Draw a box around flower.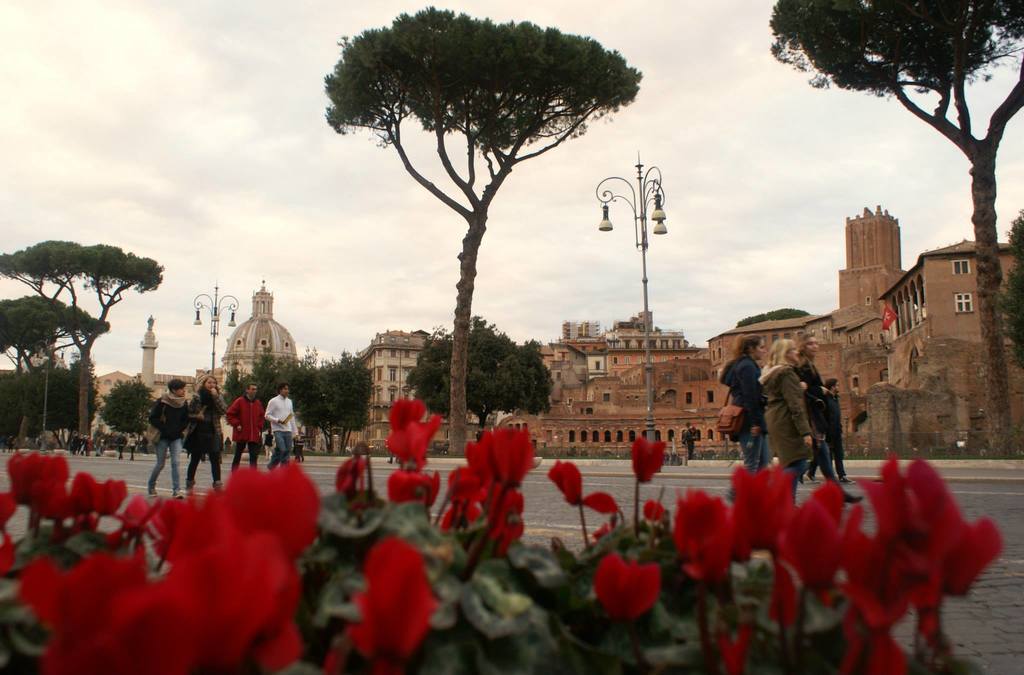
crop(591, 550, 668, 633).
